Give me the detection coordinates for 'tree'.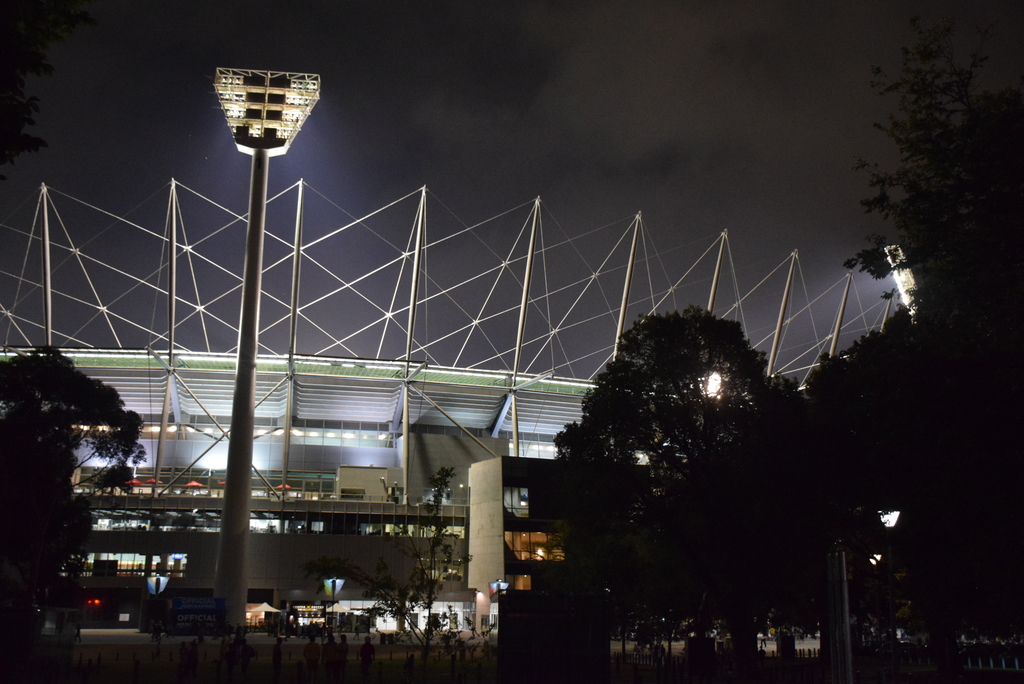
(left=314, top=462, right=475, bottom=683).
